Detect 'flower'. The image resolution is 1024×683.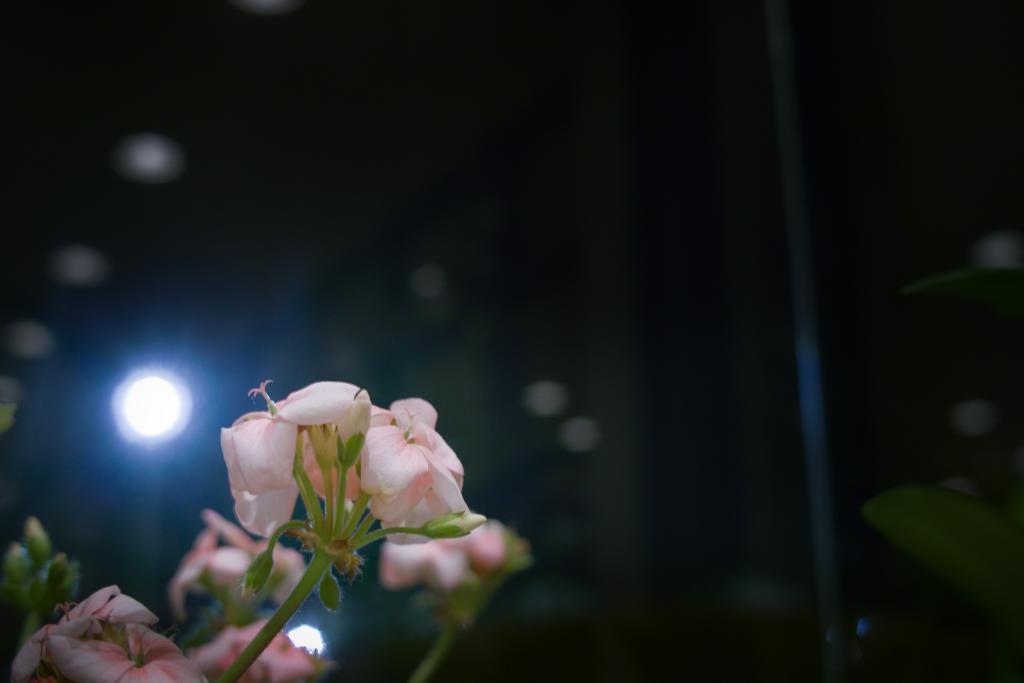
Rect(13, 579, 139, 682).
